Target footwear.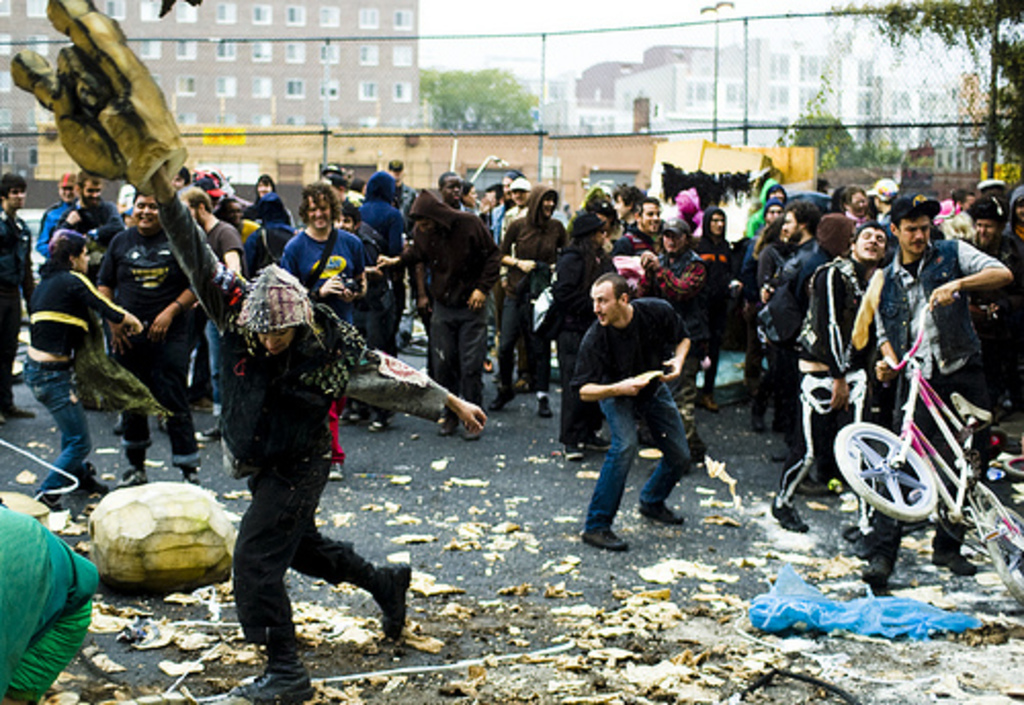
Target region: Rect(772, 504, 815, 539).
